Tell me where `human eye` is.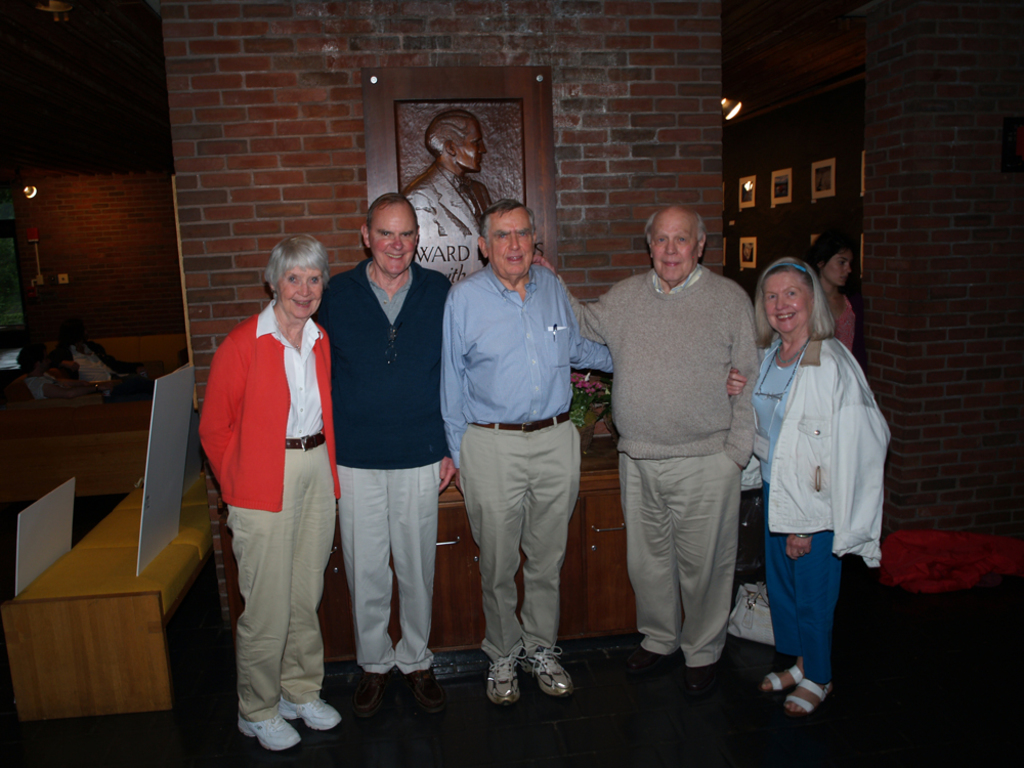
`human eye` is at {"x1": 838, "y1": 255, "x2": 844, "y2": 267}.
